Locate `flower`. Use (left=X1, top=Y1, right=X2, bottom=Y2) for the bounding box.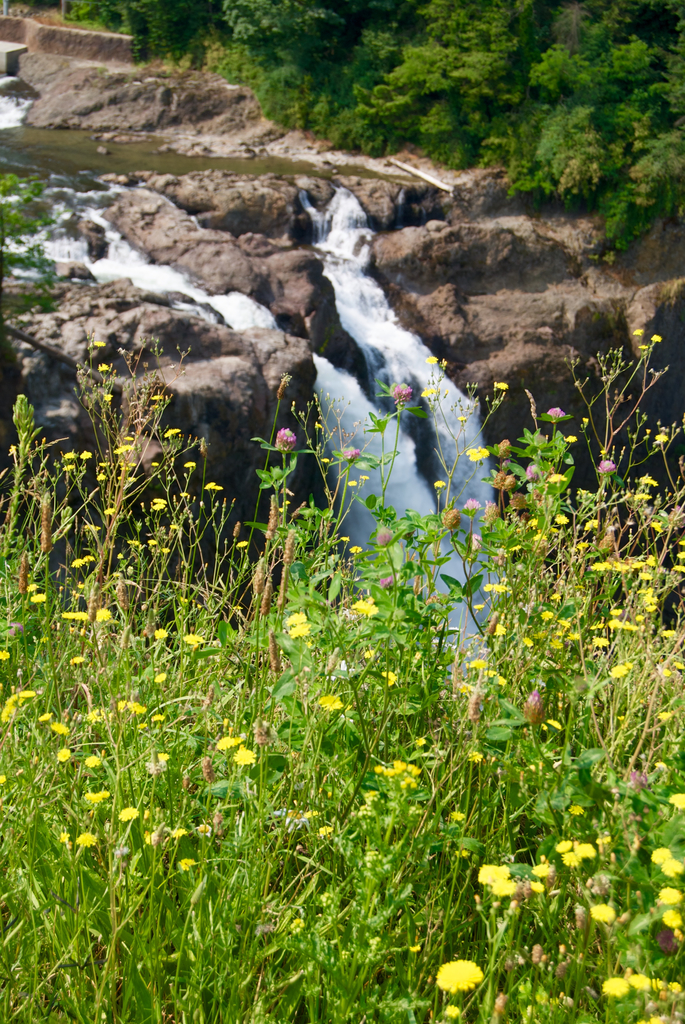
(left=588, top=906, right=610, bottom=929).
